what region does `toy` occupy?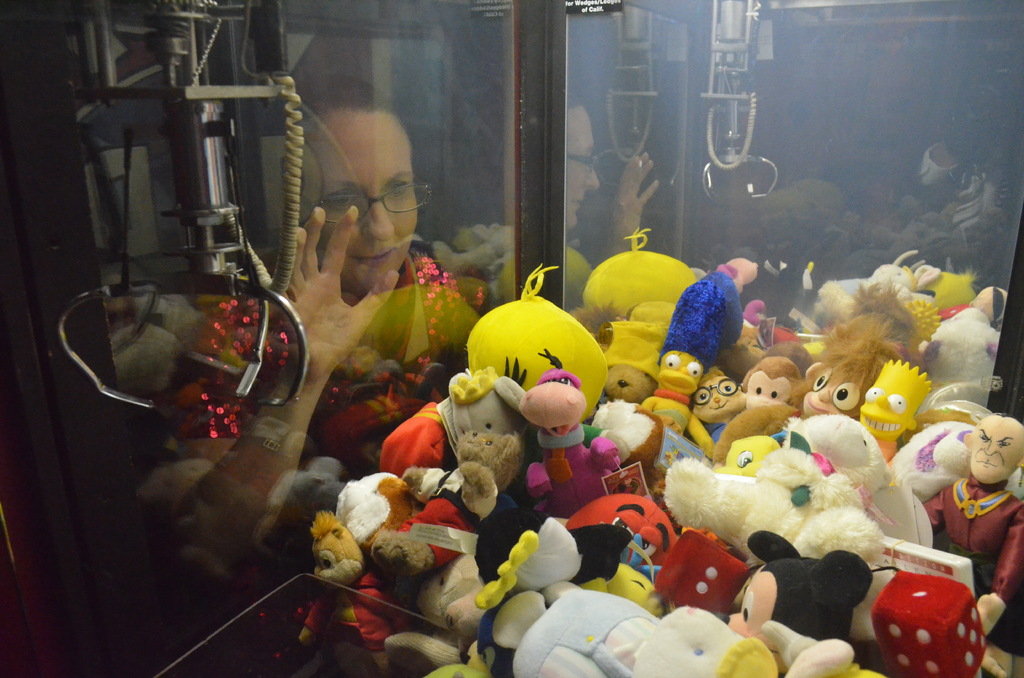
[519,352,621,520].
